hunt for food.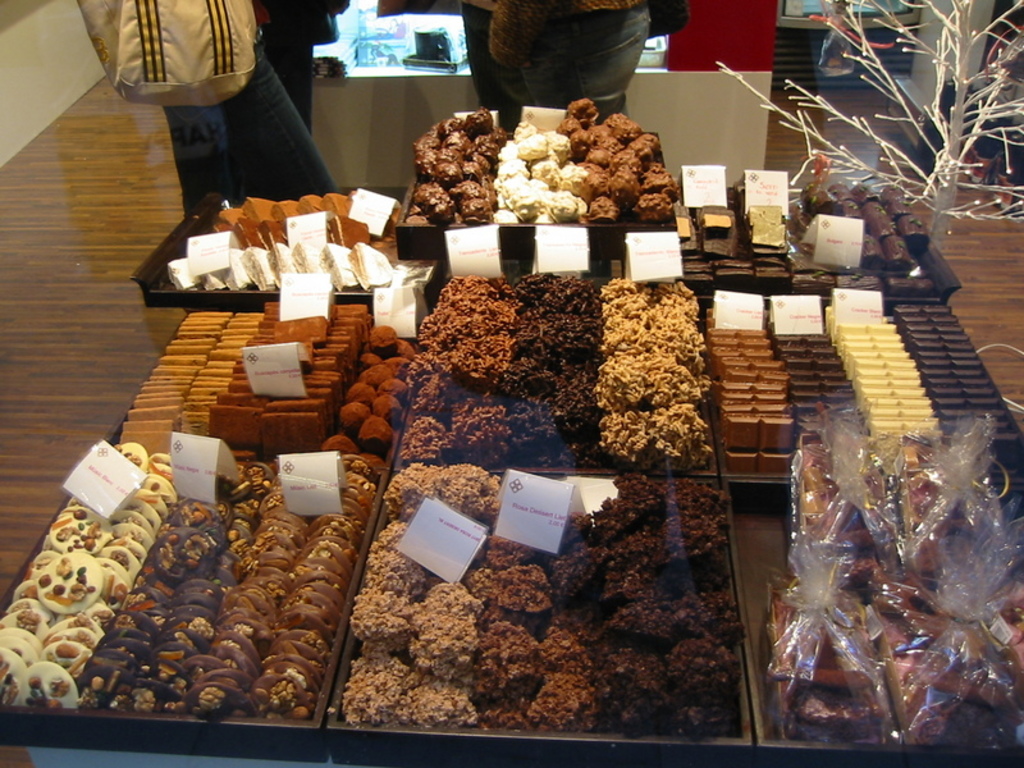
Hunted down at {"x1": 266, "y1": 223, "x2": 289, "y2": 250}.
